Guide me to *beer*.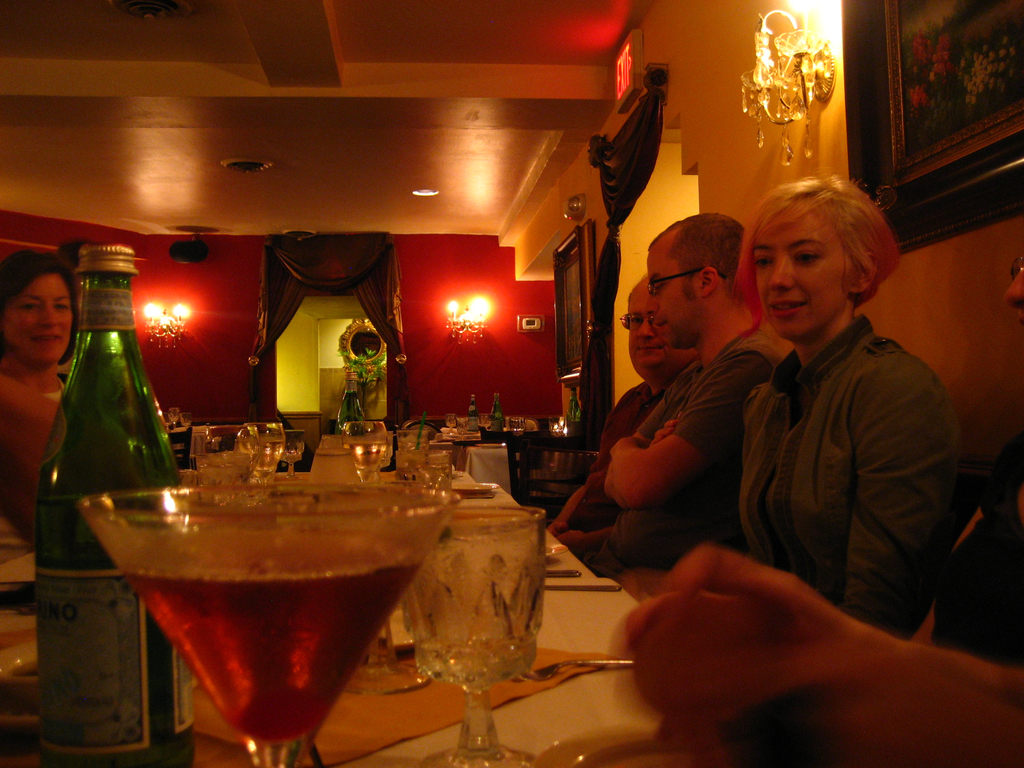
Guidance: [483,396,502,428].
